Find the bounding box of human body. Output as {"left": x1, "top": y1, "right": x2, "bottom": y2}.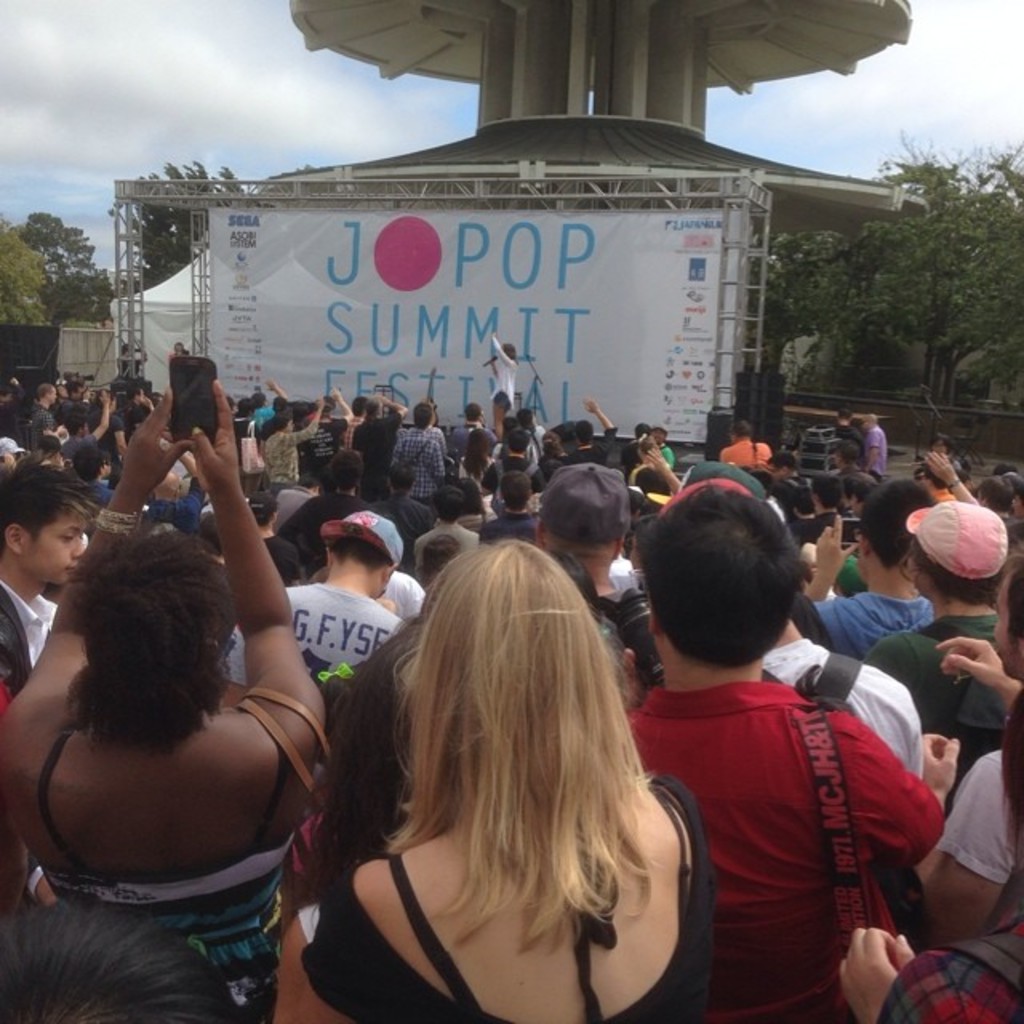
{"left": 0, "top": 446, "right": 98, "bottom": 702}.
